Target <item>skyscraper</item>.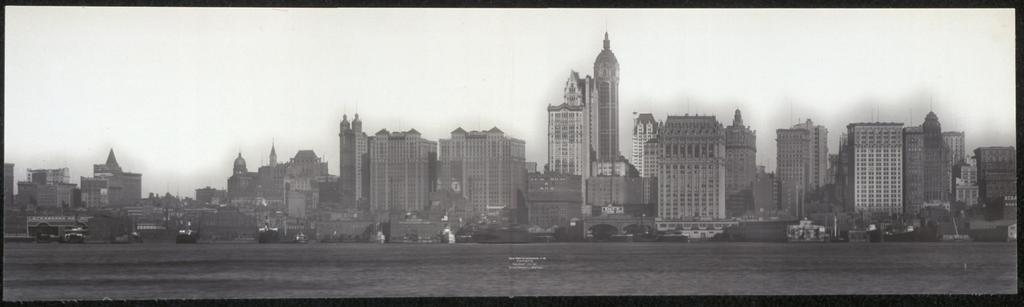
Target region: [x1=340, y1=112, x2=371, y2=208].
